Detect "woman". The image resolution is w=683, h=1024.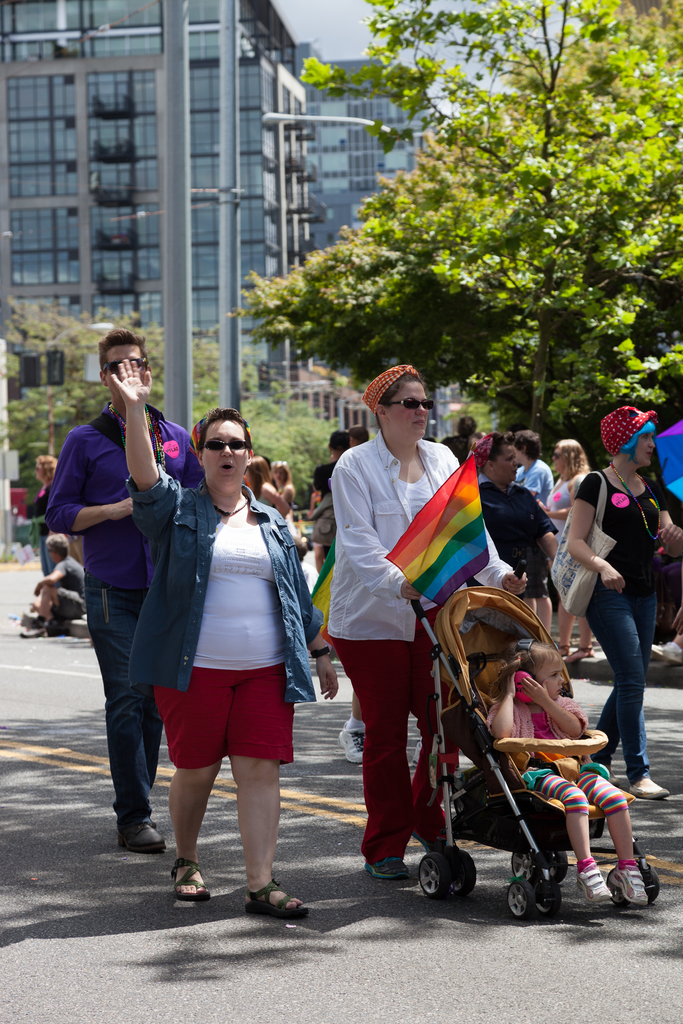
(479,429,557,606).
